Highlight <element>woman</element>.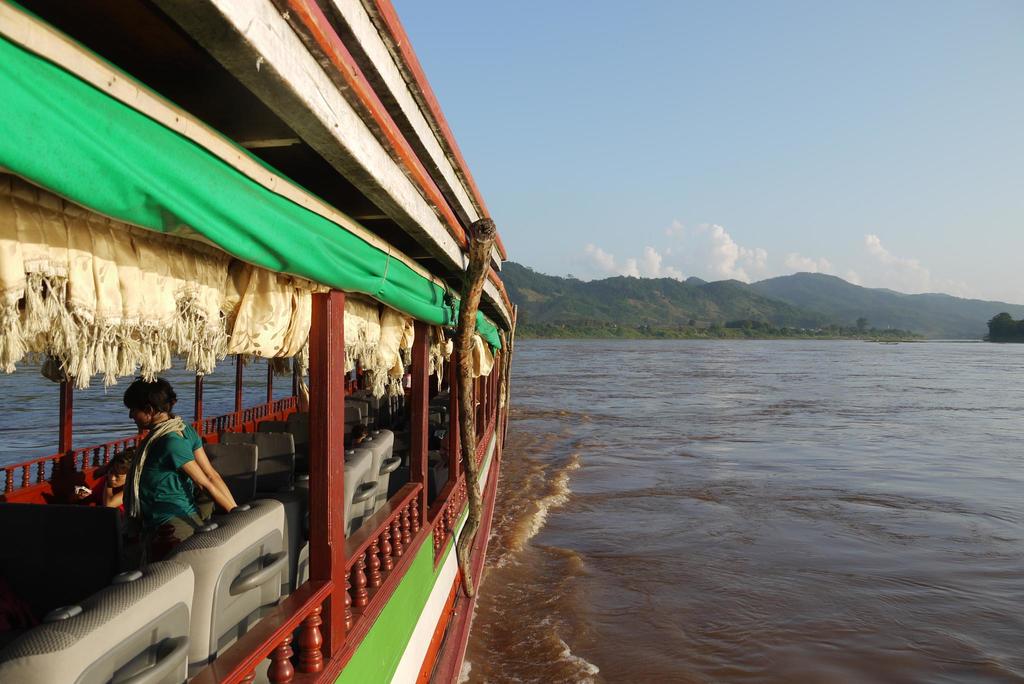
Highlighted region: (126,368,241,553).
